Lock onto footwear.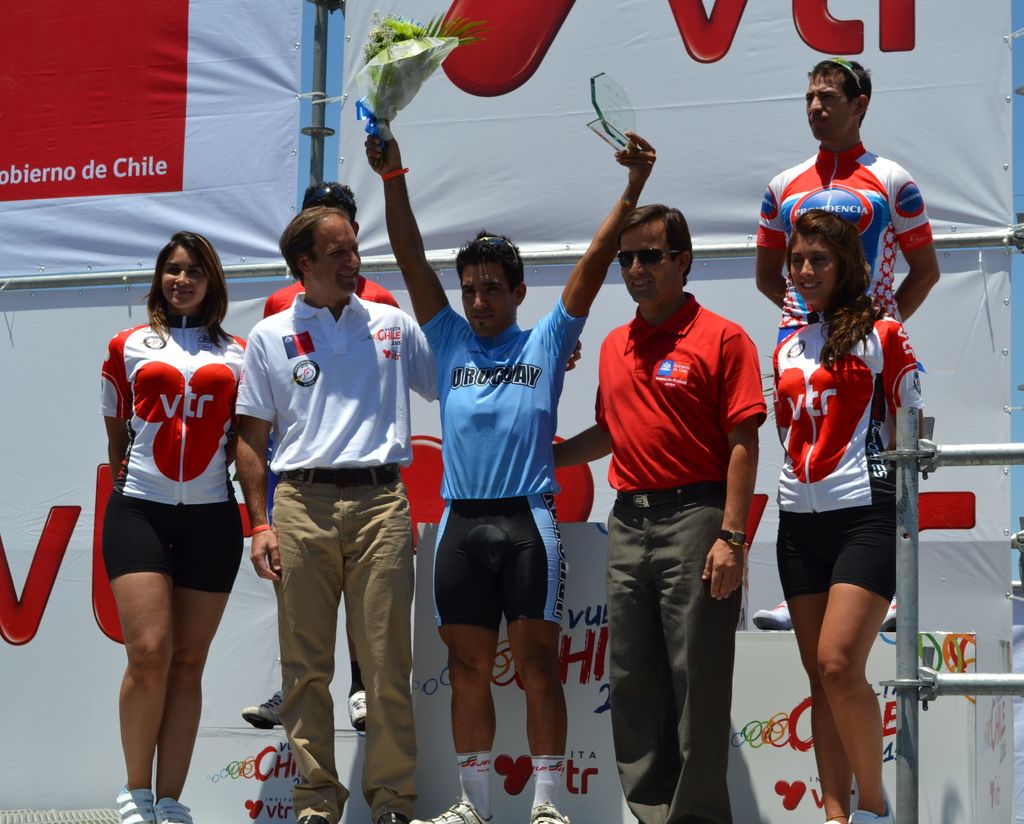
Locked: (527, 807, 573, 823).
